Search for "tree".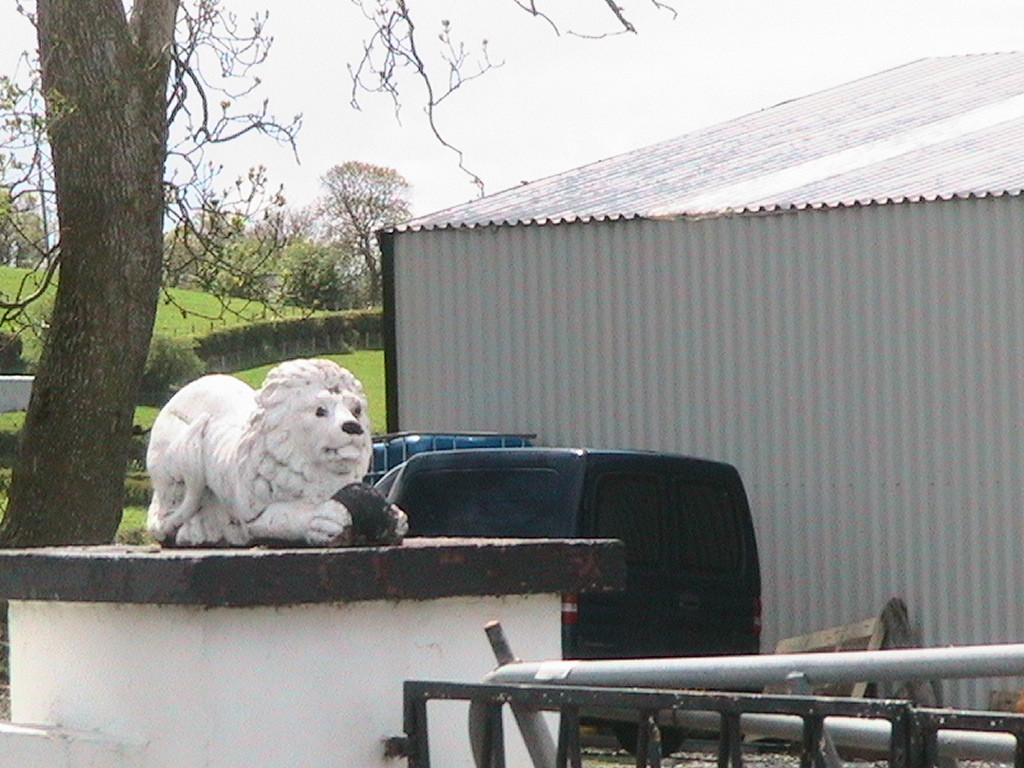
Found at <region>158, 172, 279, 303</region>.
